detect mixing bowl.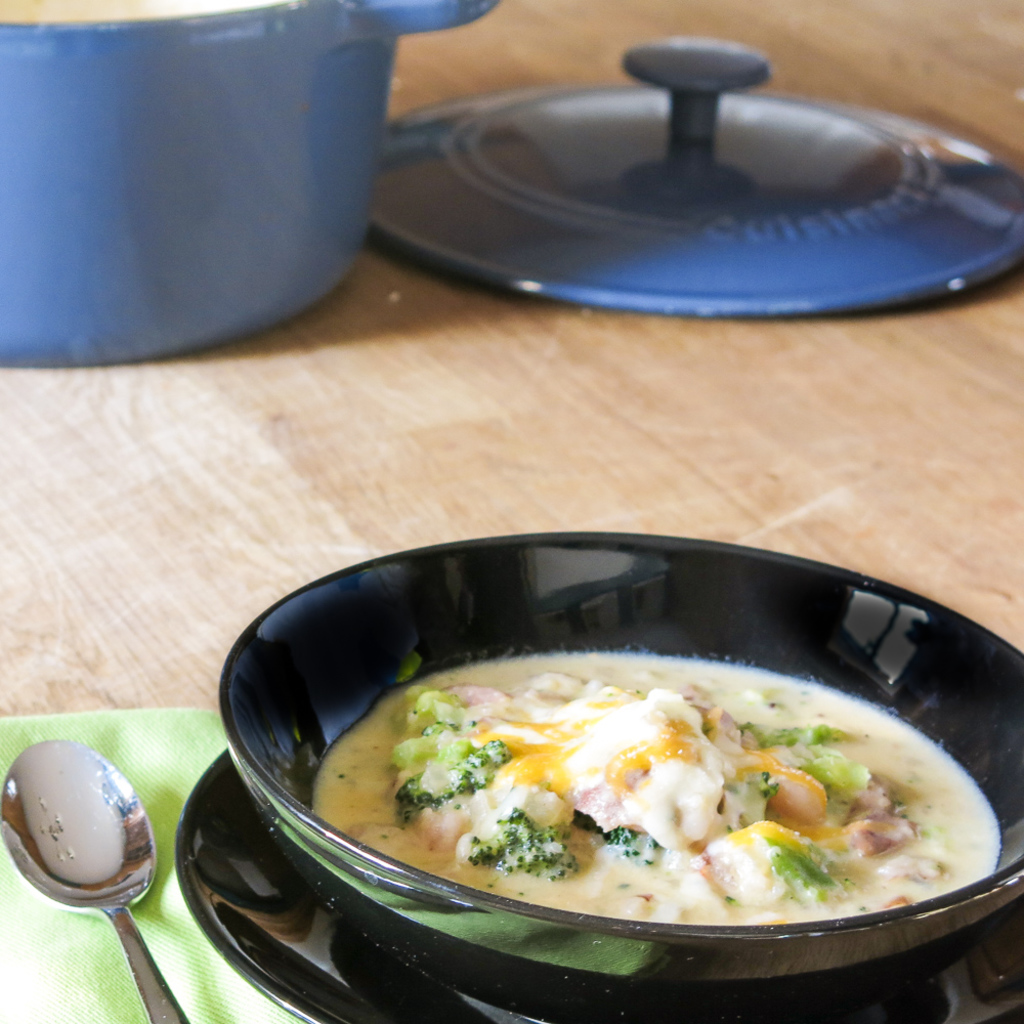
Detected at x1=1 y1=13 x2=451 y2=339.
